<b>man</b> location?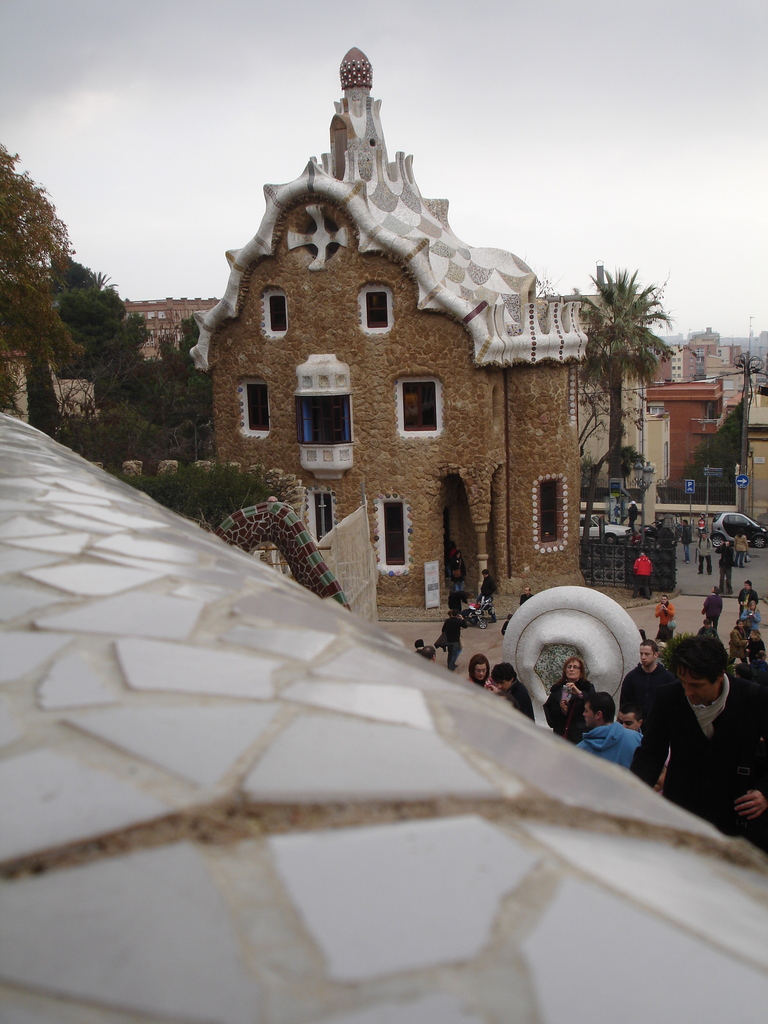
(x1=629, y1=548, x2=653, y2=601)
